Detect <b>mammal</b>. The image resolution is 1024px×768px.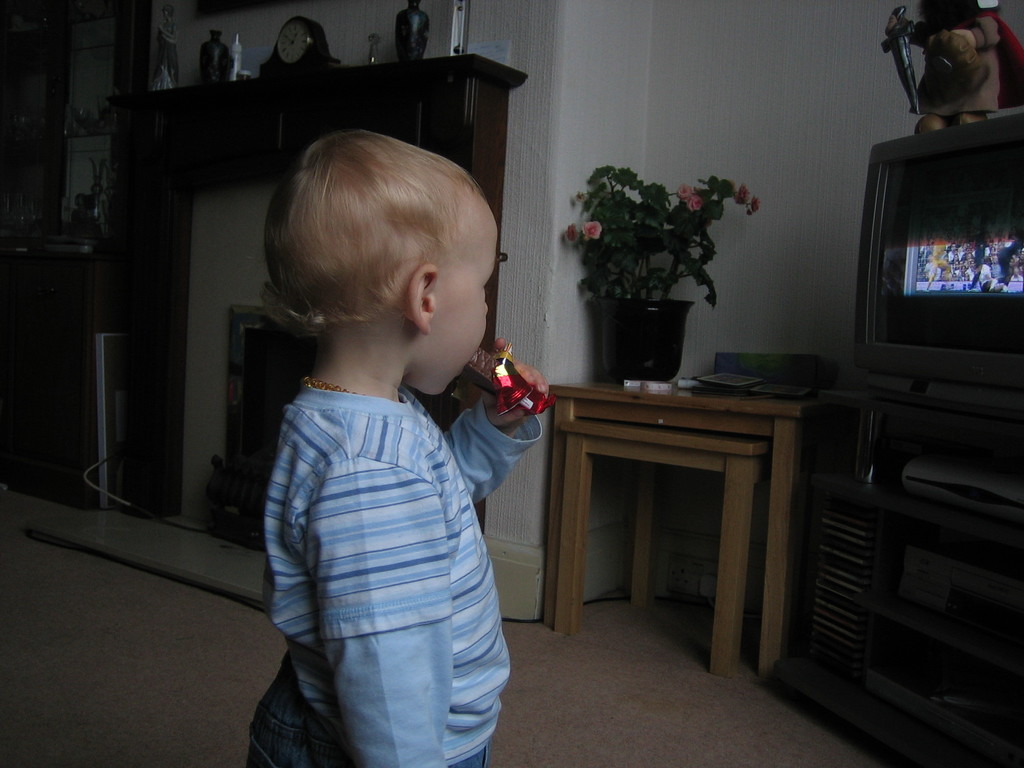
(969,230,990,291).
